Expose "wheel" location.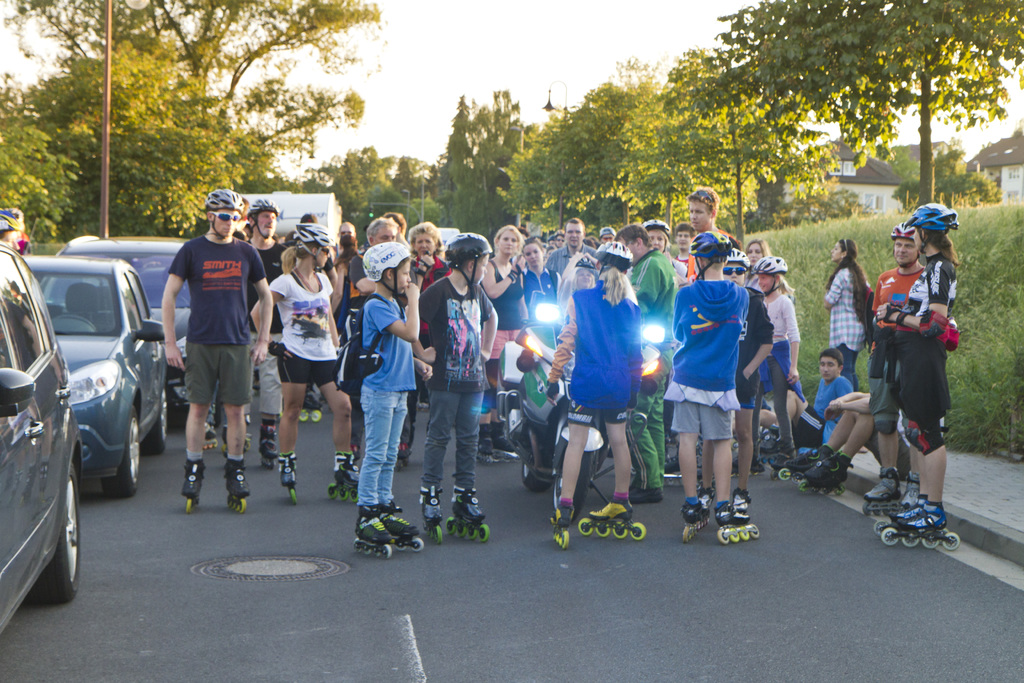
Exposed at crop(811, 483, 820, 493).
